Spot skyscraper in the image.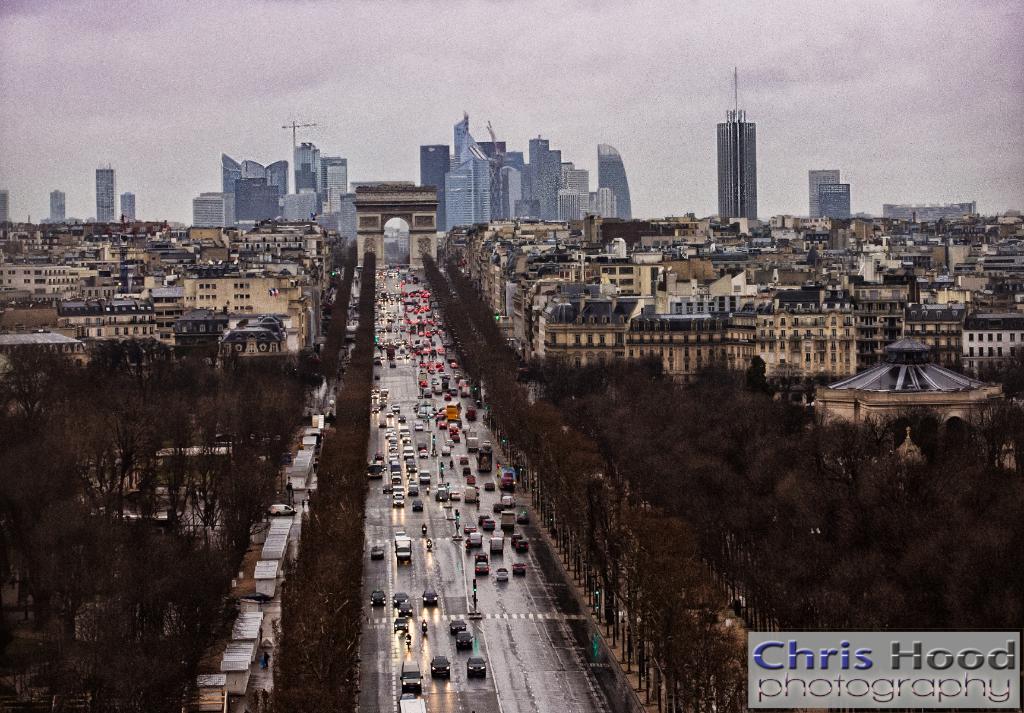
skyscraper found at <box>44,189,68,225</box>.
